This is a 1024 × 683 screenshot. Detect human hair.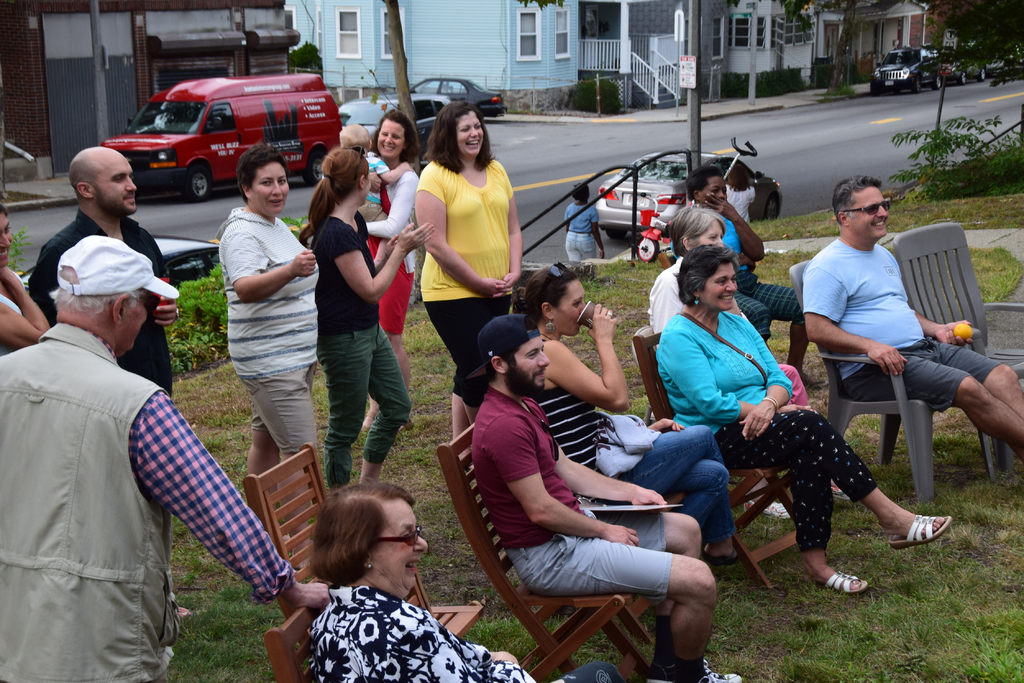
BBox(570, 178, 593, 204).
